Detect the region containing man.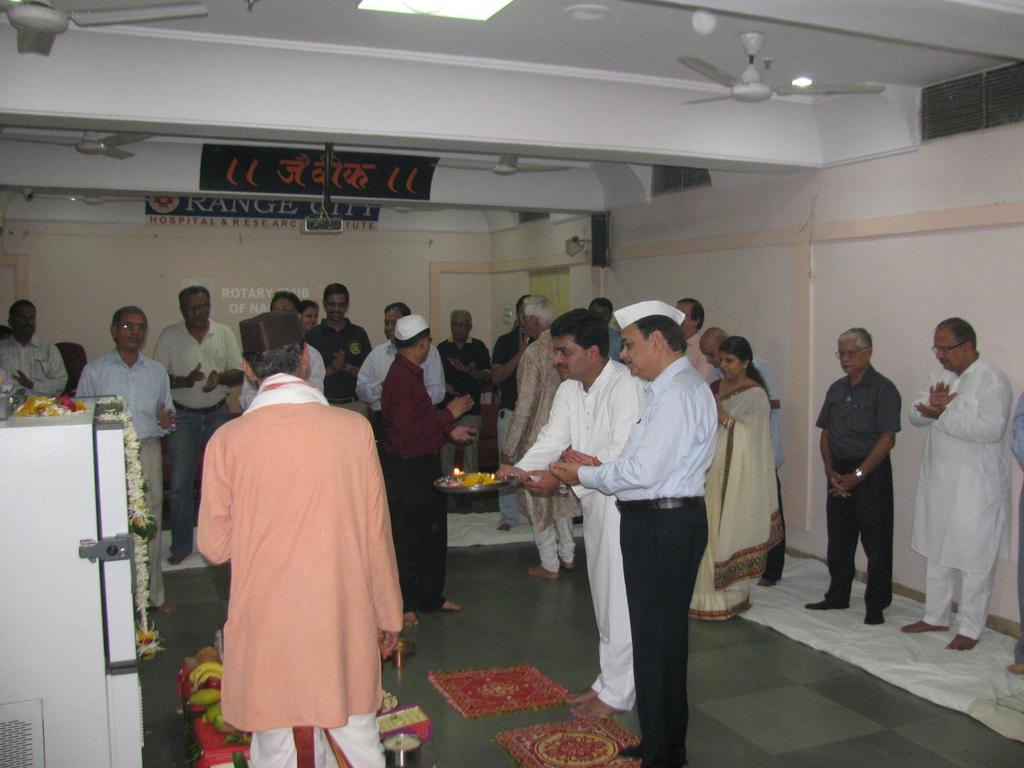
bbox(545, 299, 719, 767).
